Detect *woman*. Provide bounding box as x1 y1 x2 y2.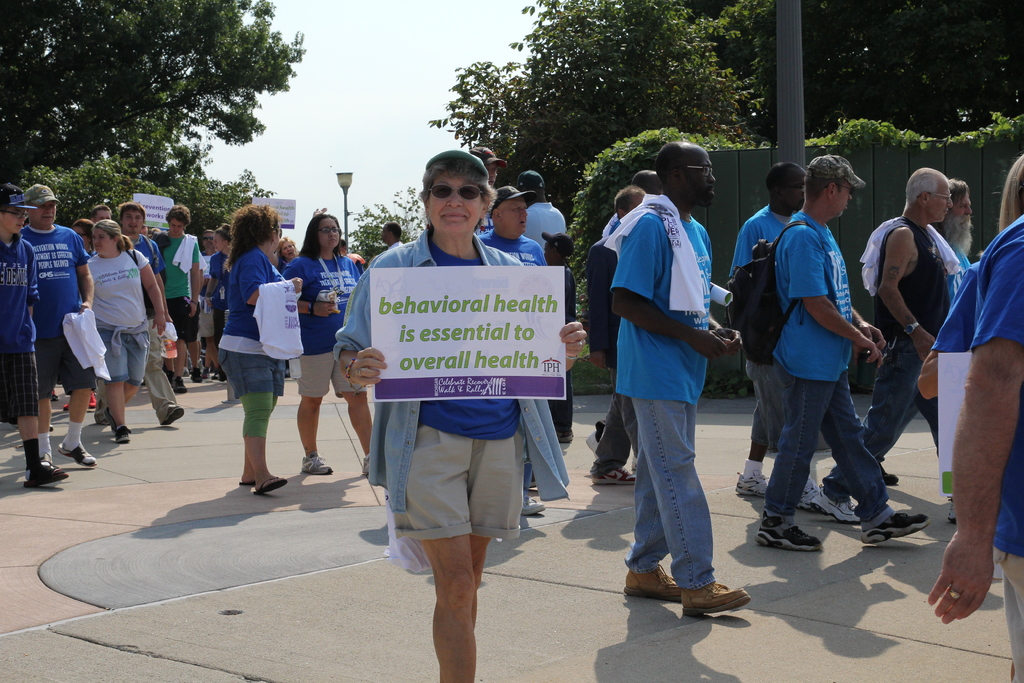
89 217 165 444.
